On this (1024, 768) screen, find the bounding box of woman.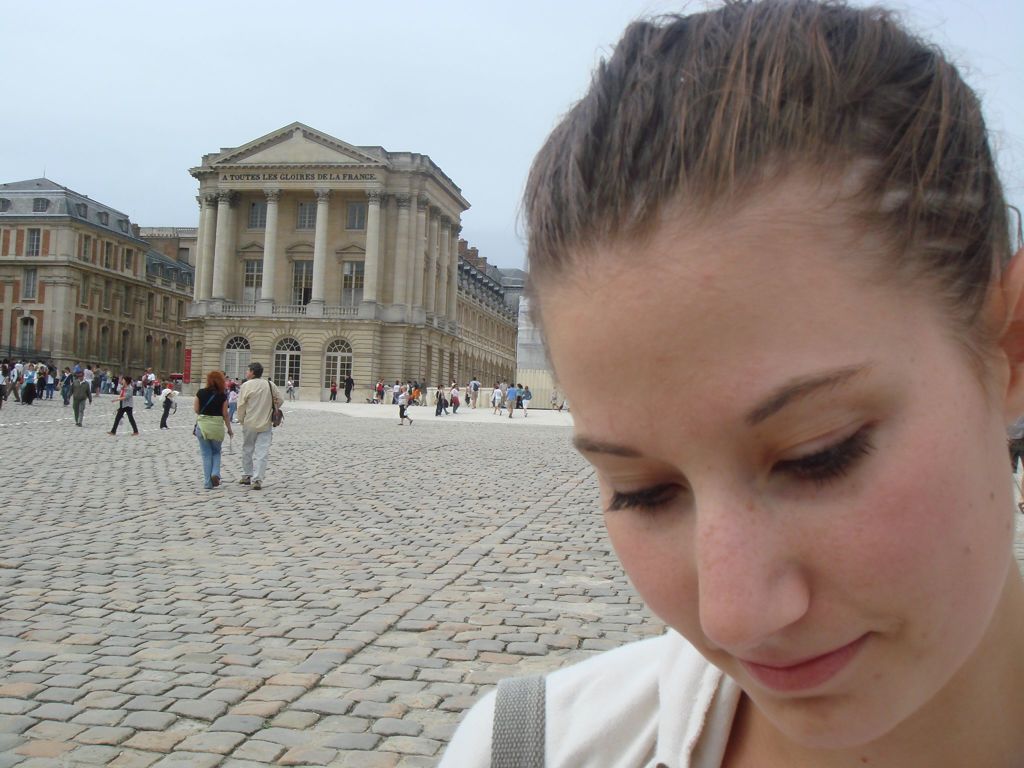
Bounding box: <region>397, 385, 416, 427</region>.
